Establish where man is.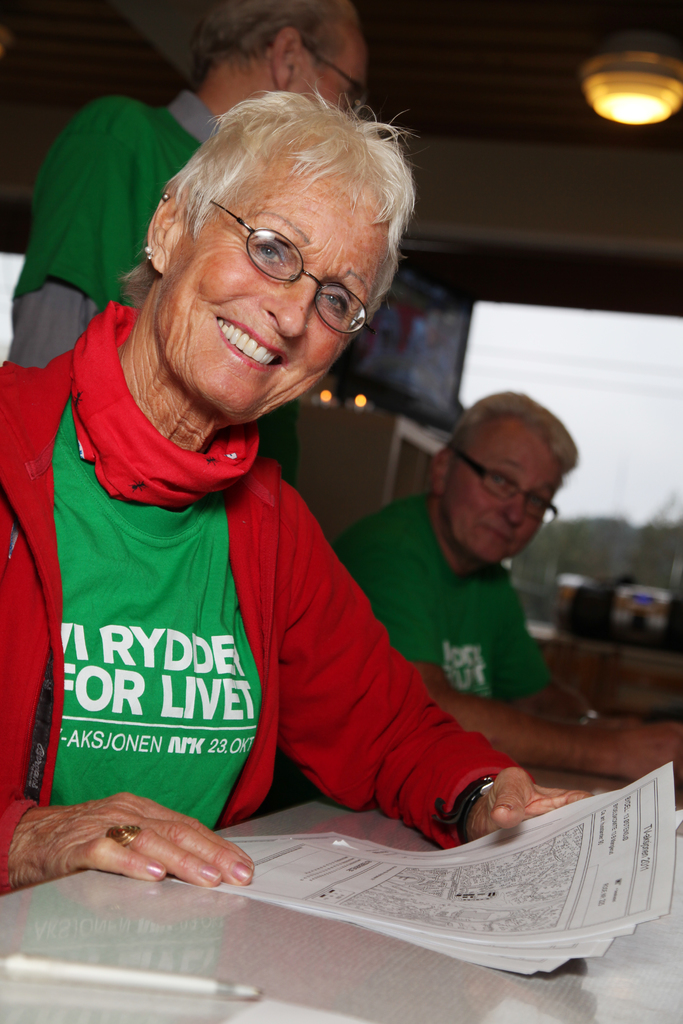
Established at l=9, t=58, r=529, b=893.
